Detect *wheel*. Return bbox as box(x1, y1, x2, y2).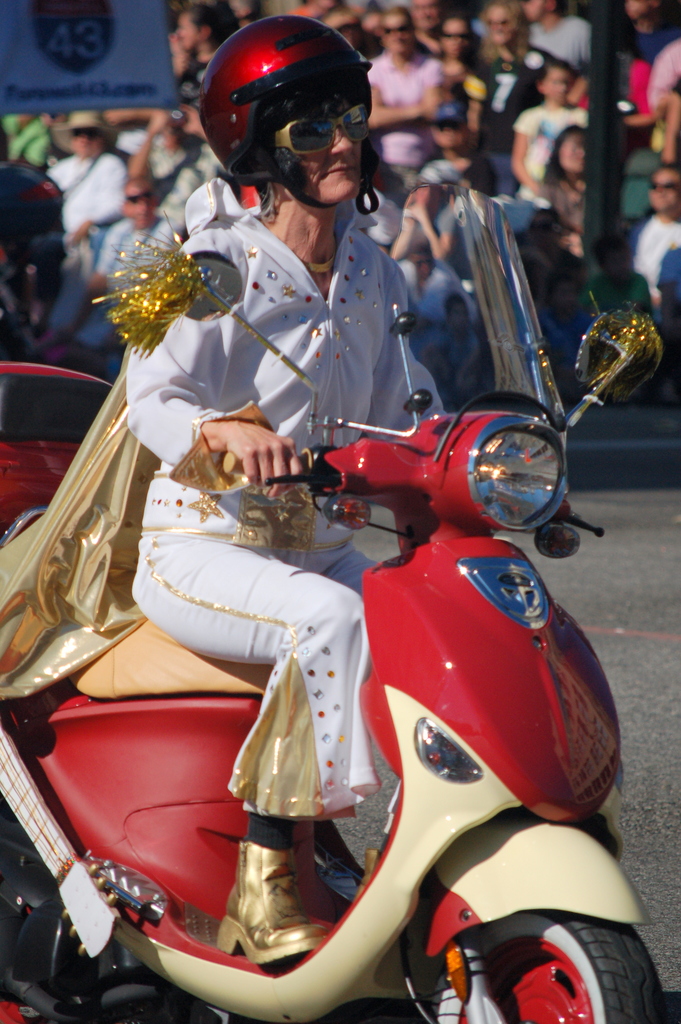
box(423, 906, 669, 1023).
